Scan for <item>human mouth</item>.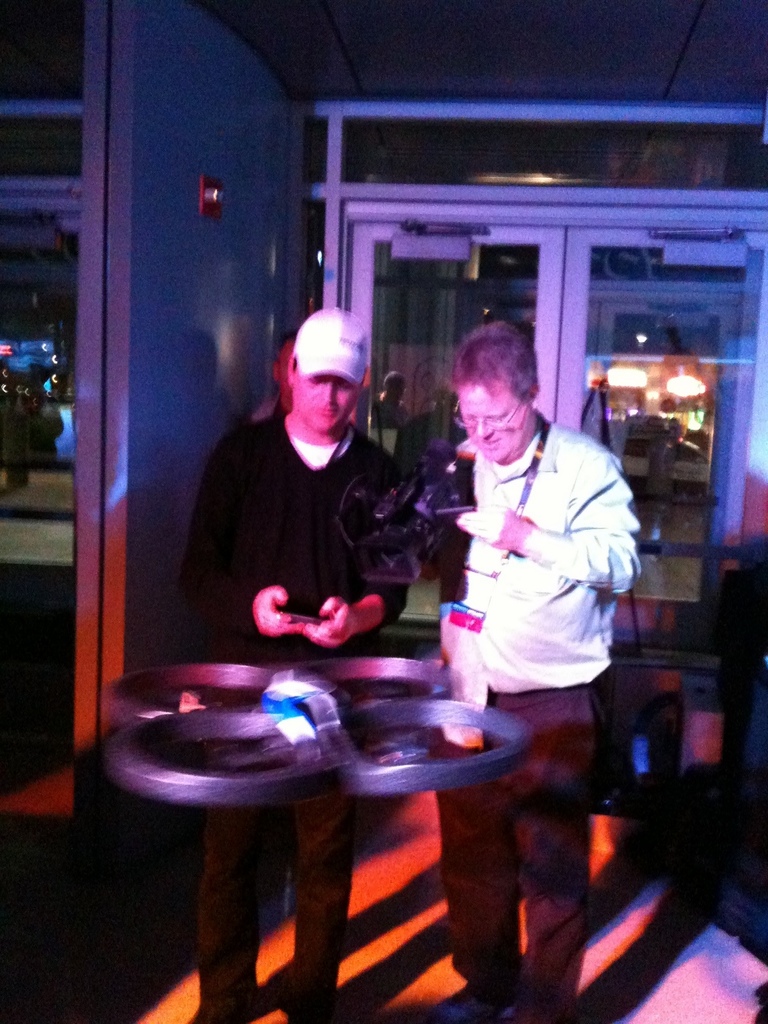
Scan result: l=478, t=434, r=499, b=450.
